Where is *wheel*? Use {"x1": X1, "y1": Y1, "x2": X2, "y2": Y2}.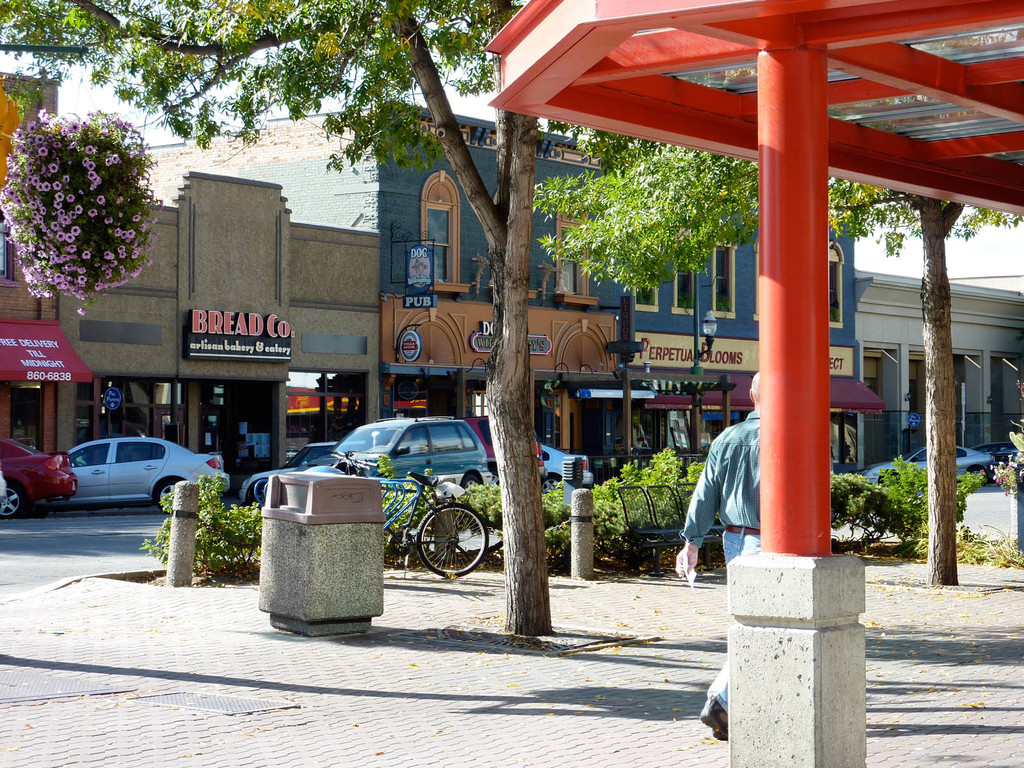
{"x1": 541, "y1": 475, "x2": 563, "y2": 492}.
